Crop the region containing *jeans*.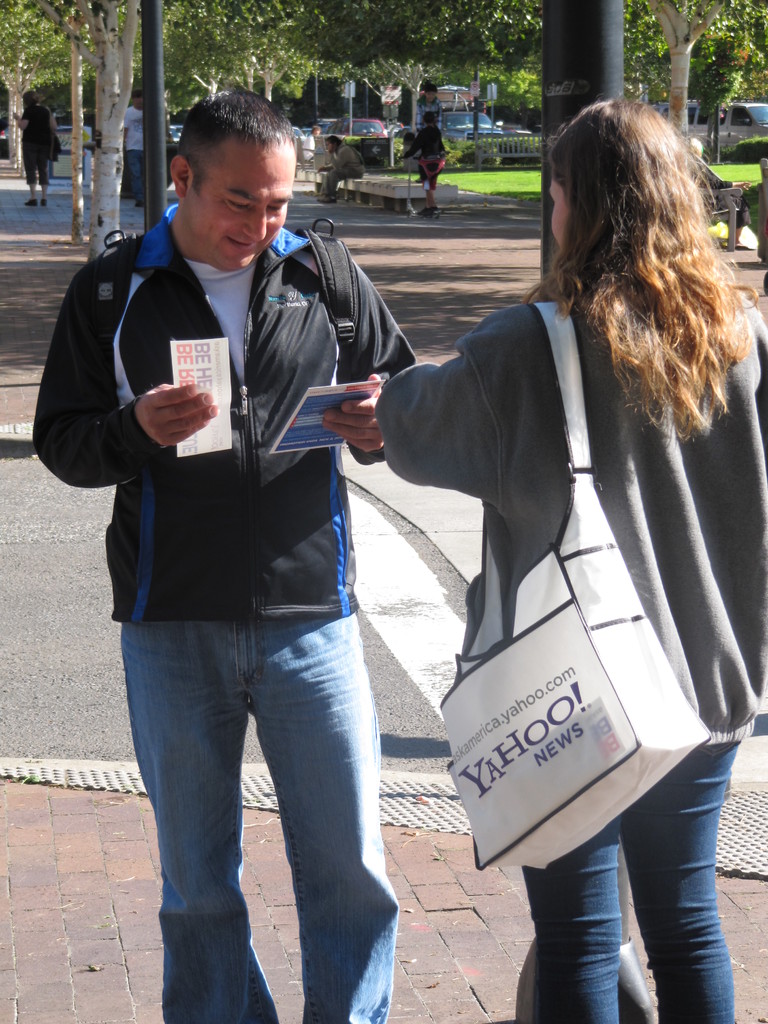
Crop region: 521/740/736/1023.
